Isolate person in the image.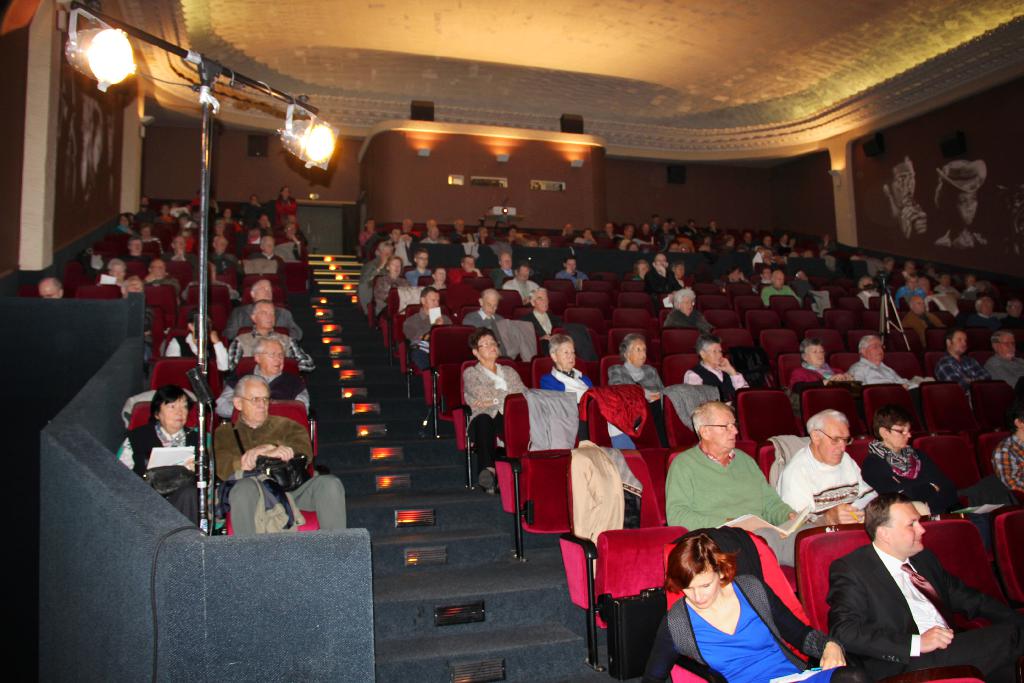
Isolated region: box(113, 383, 218, 526).
